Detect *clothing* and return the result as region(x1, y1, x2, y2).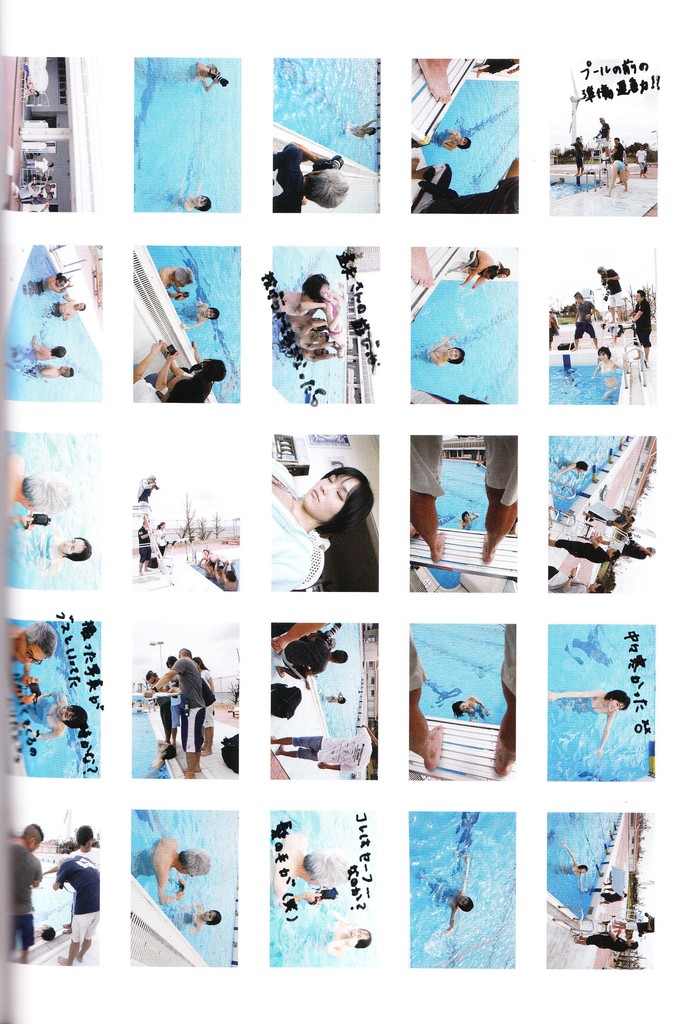
region(575, 301, 594, 339).
